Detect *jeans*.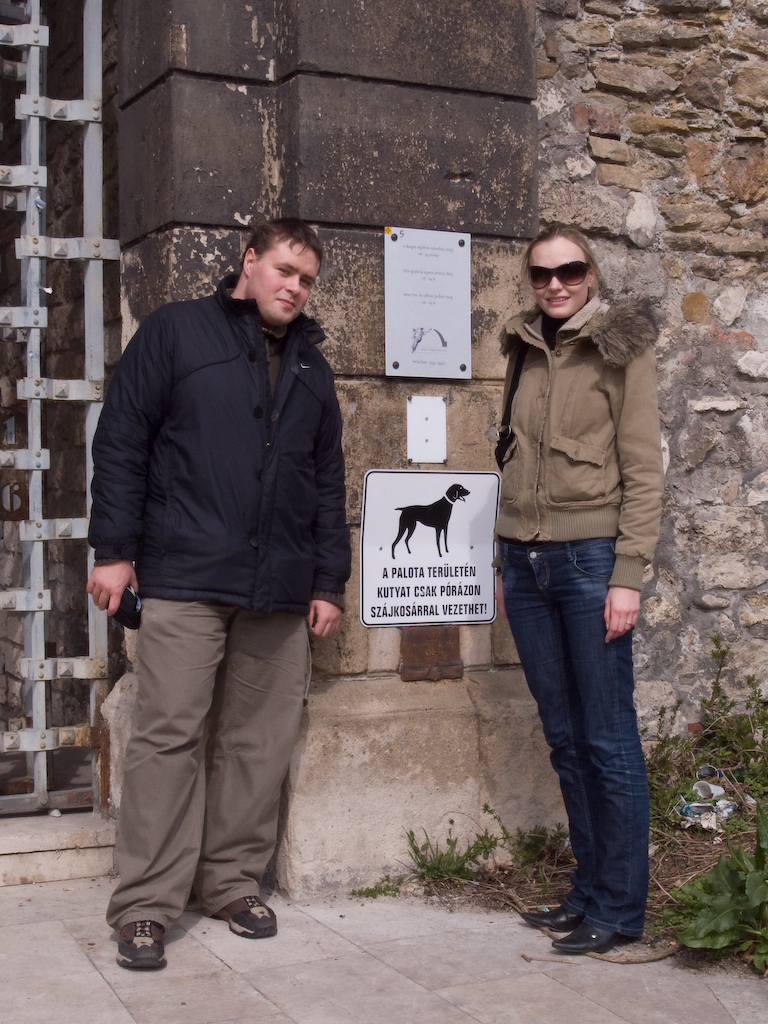
Detected at box=[485, 534, 653, 942].
